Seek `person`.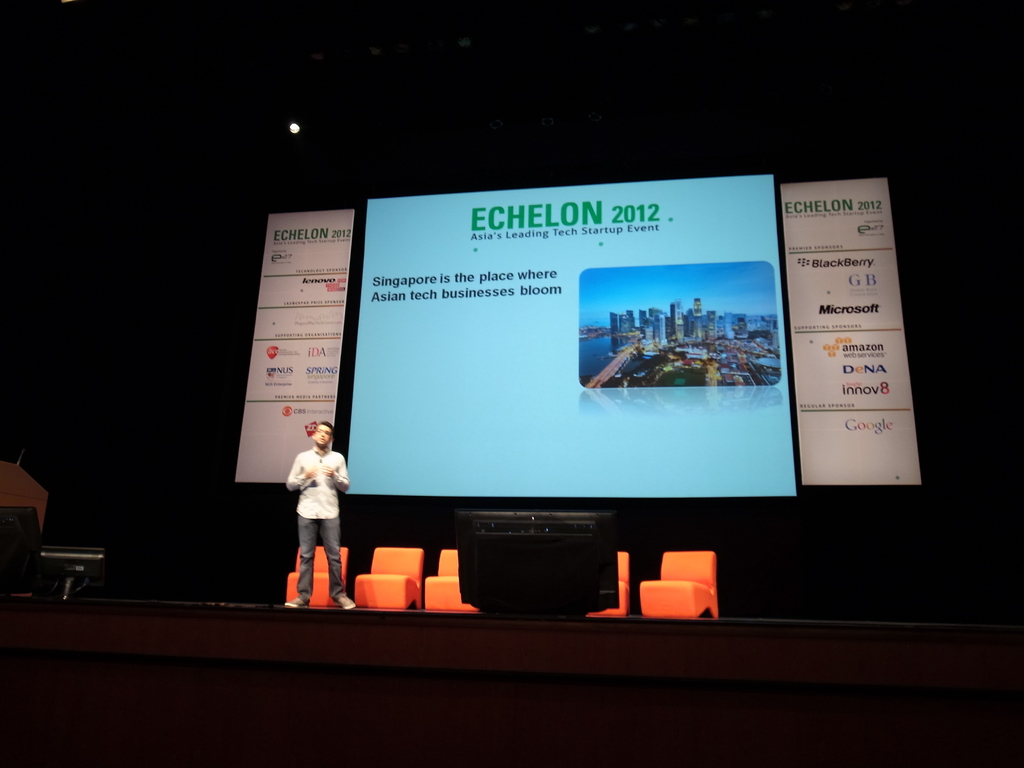
<box>275,417,341,608</box>.
